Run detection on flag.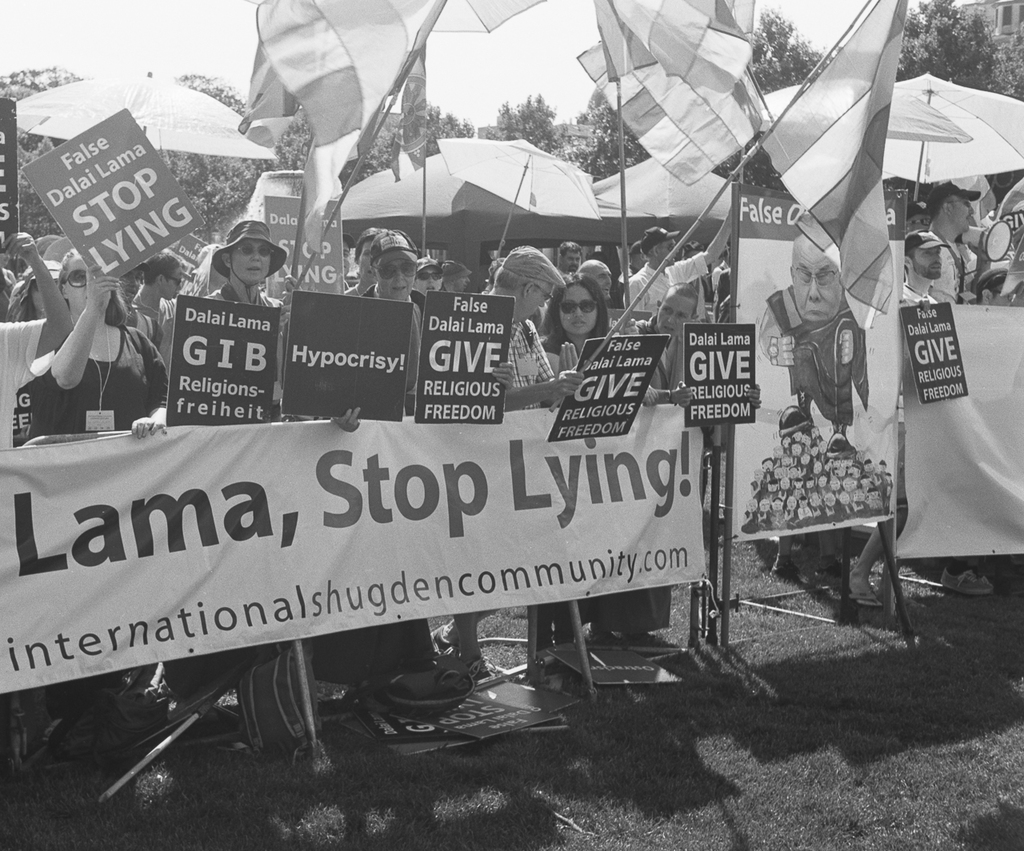
Result: <bbox>751, 15, 913, 278</bbox>.
